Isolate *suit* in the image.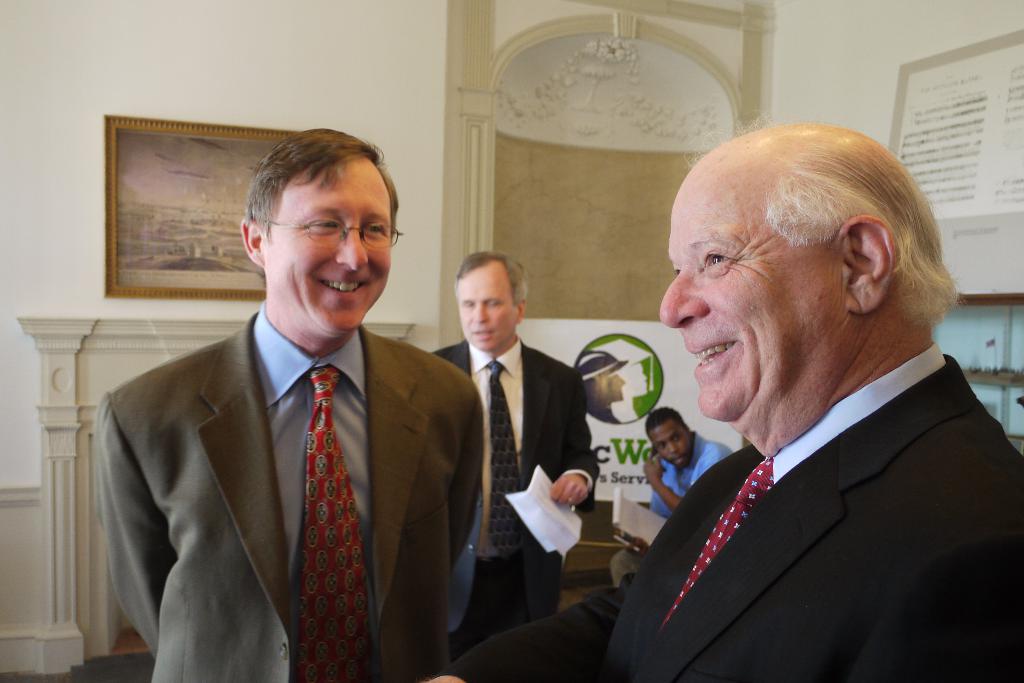
Isolated region: [left=97, top=216, right=481, bottom=682].
